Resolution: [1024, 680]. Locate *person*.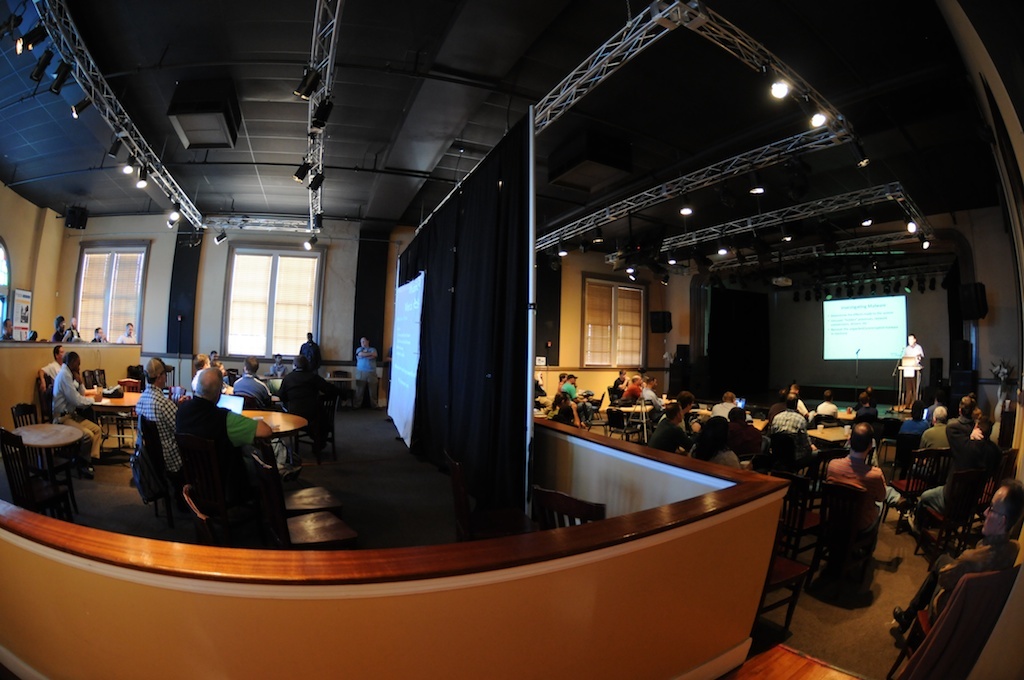
562:371:587:426.
